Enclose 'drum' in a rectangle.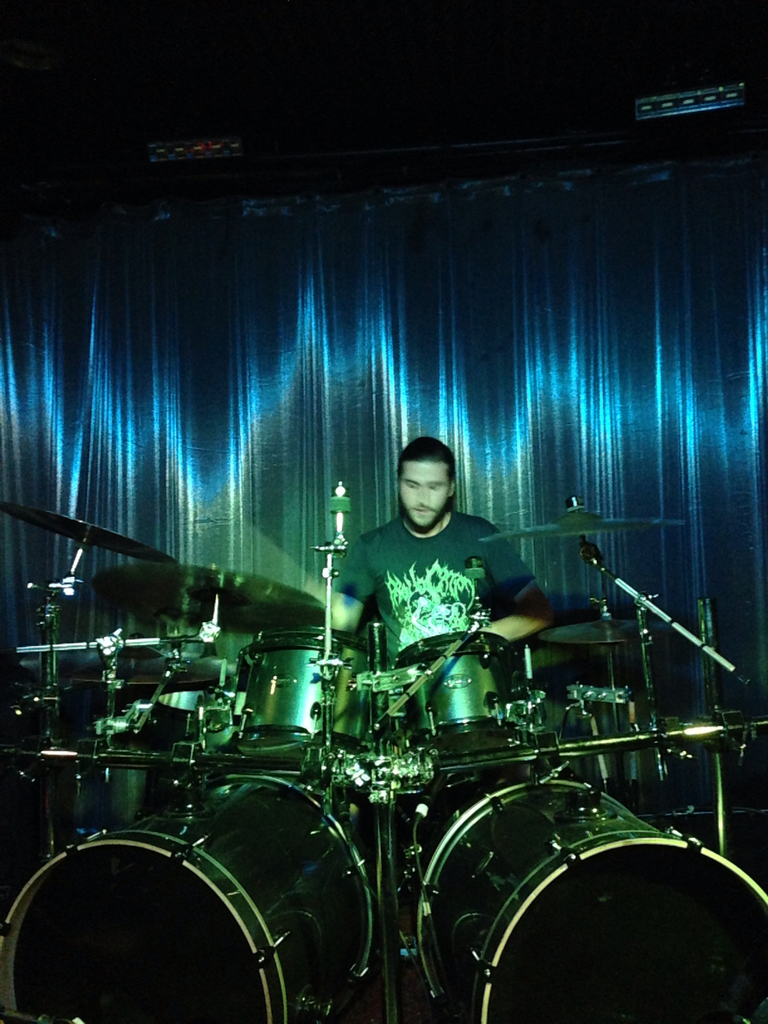
x1=0, y1=771, x2=379, y2=1023.
